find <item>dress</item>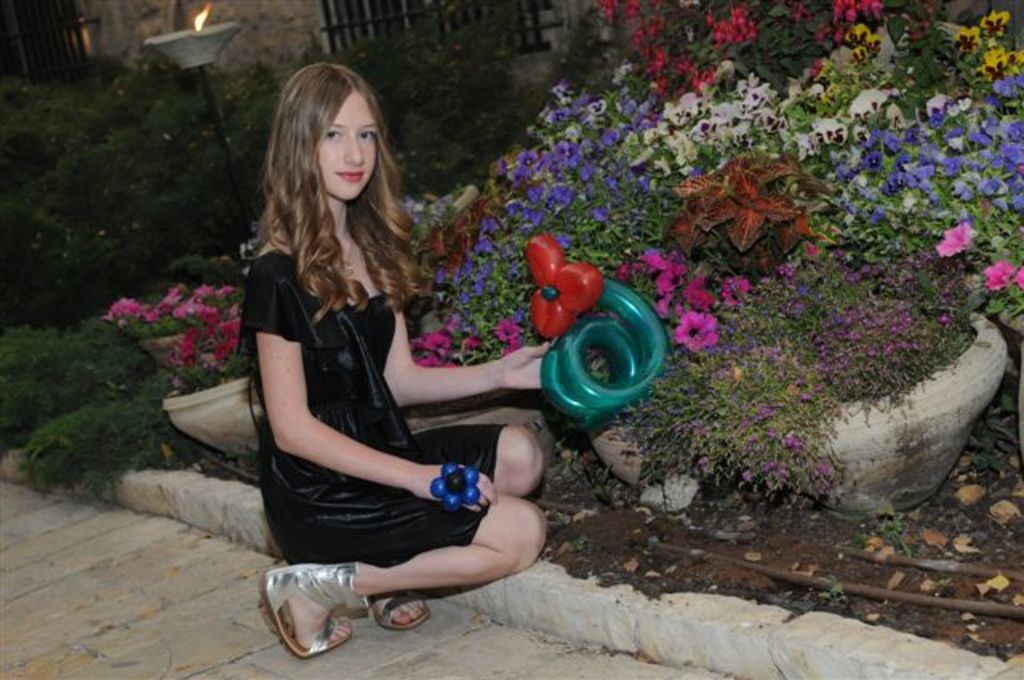
rect(246, 224, 531, 563)
